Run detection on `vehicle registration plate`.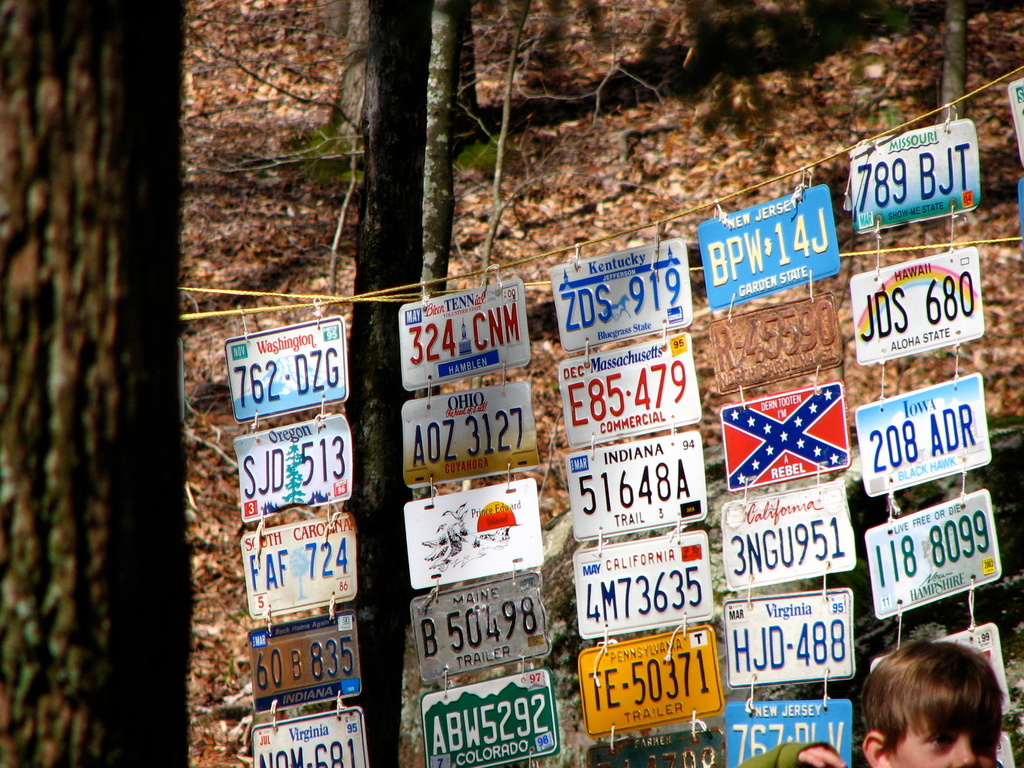
Result: region(726, 698, 851, 767).
